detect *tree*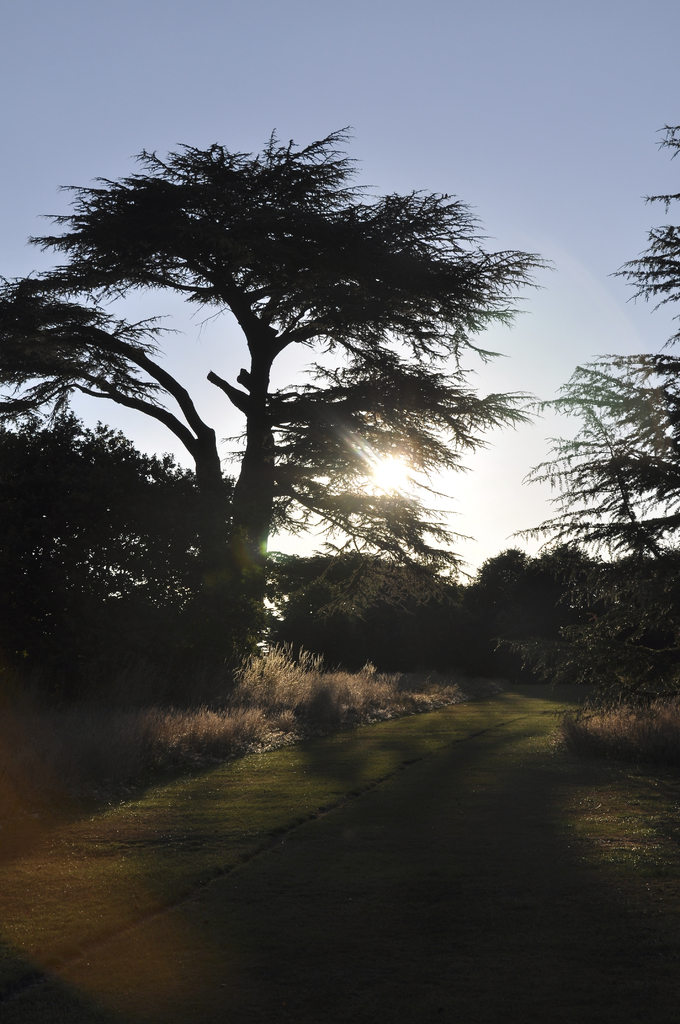
select_region(540, 108, 679, 736)
